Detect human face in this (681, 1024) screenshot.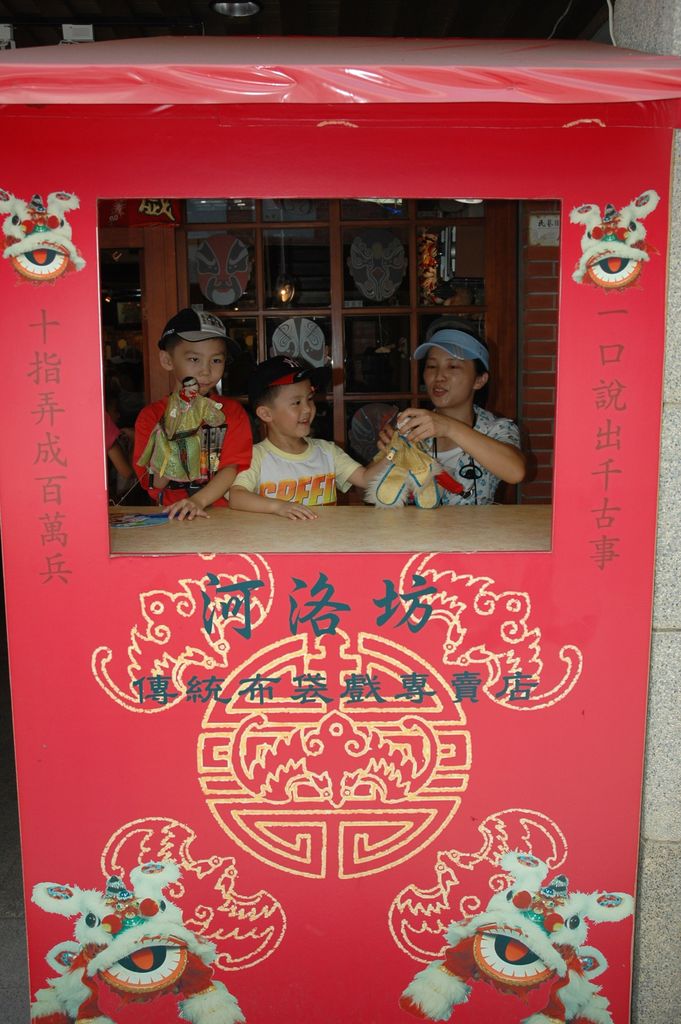
Detection: <bbox>422, 350, 478, 413</bbox>.
